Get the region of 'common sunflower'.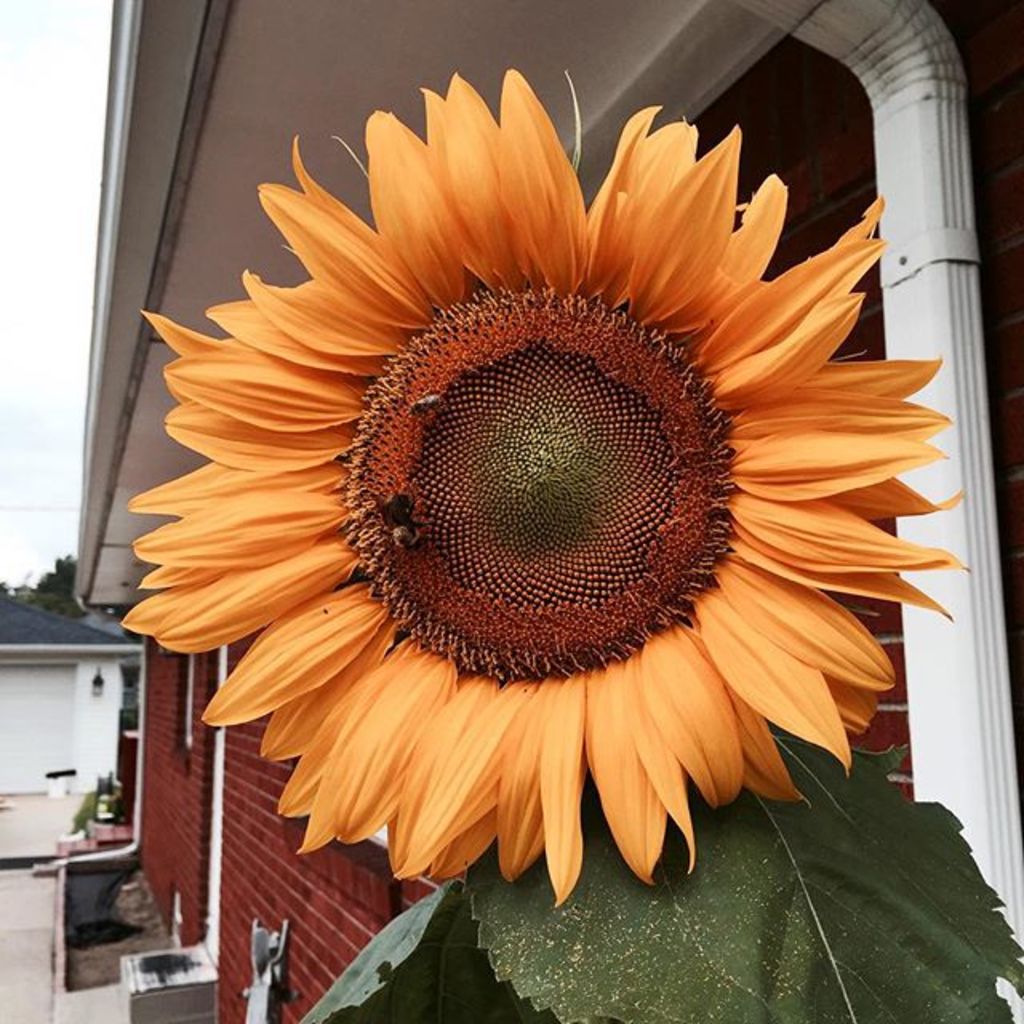
110, 74, 976, 920.
